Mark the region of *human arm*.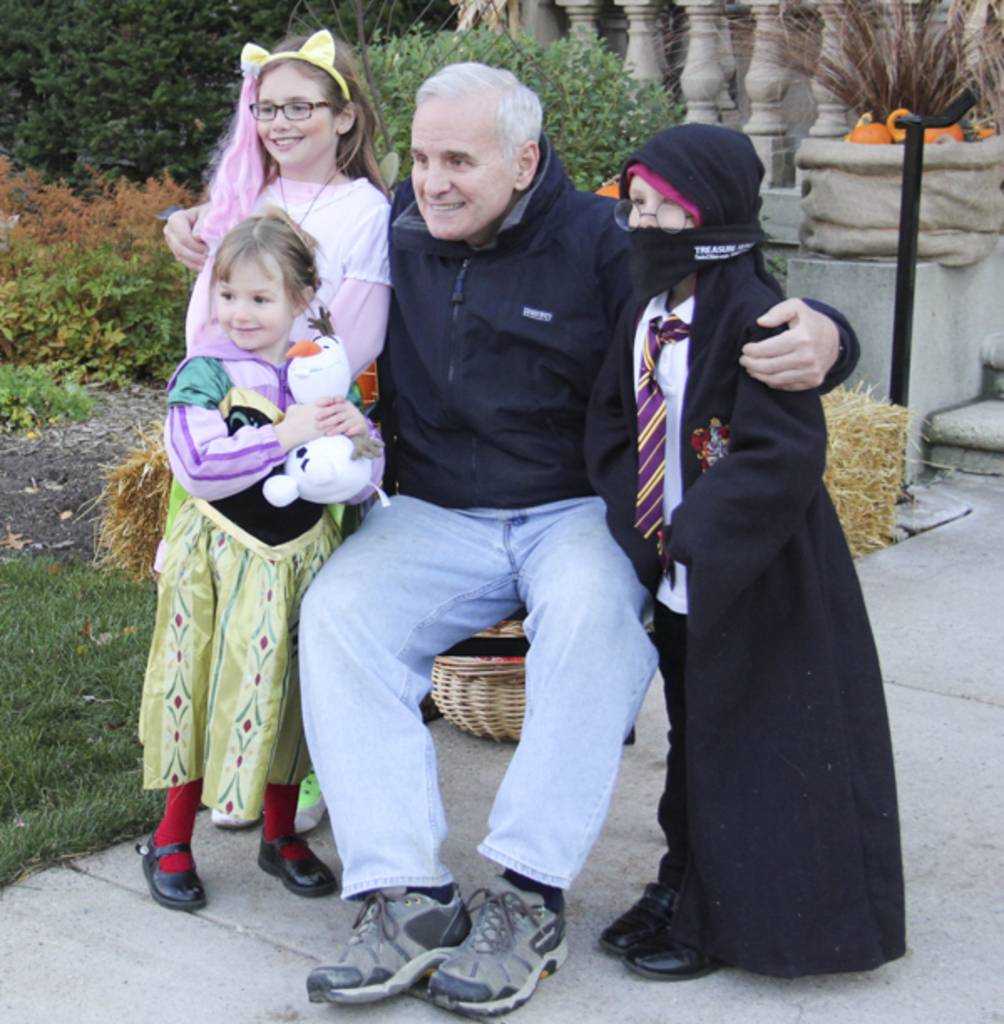
Region: region(164, 346, 356, 494).
